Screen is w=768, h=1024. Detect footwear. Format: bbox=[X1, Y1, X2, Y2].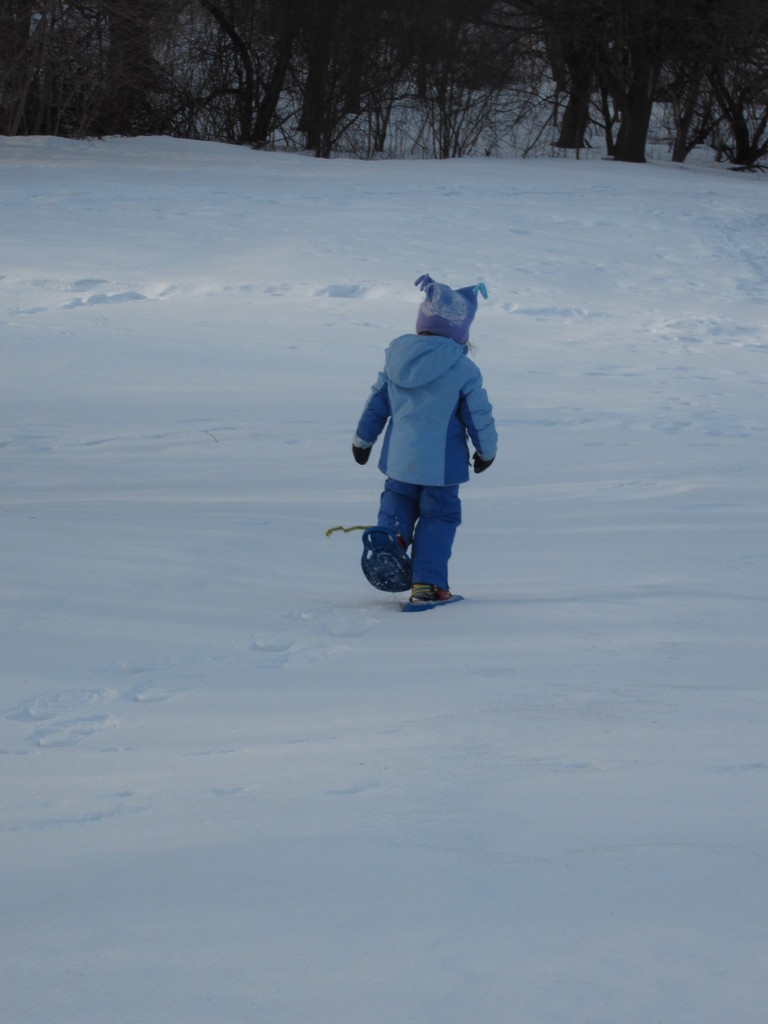
bbox=[410, 577, 449, 600].
